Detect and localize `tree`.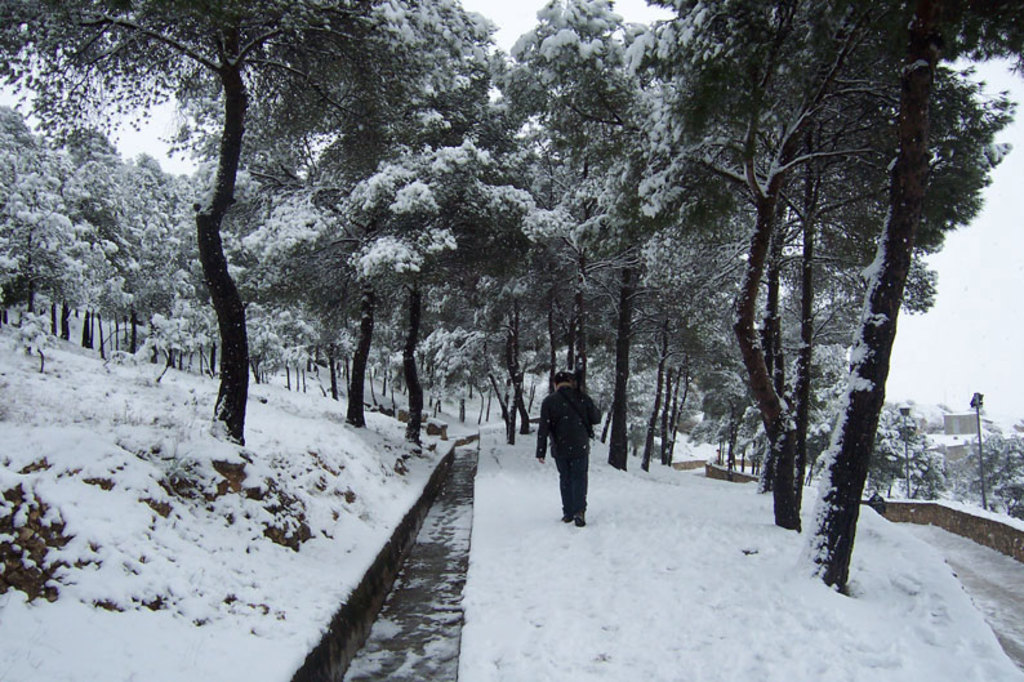
Localized at 467, 287, 544, 436.
